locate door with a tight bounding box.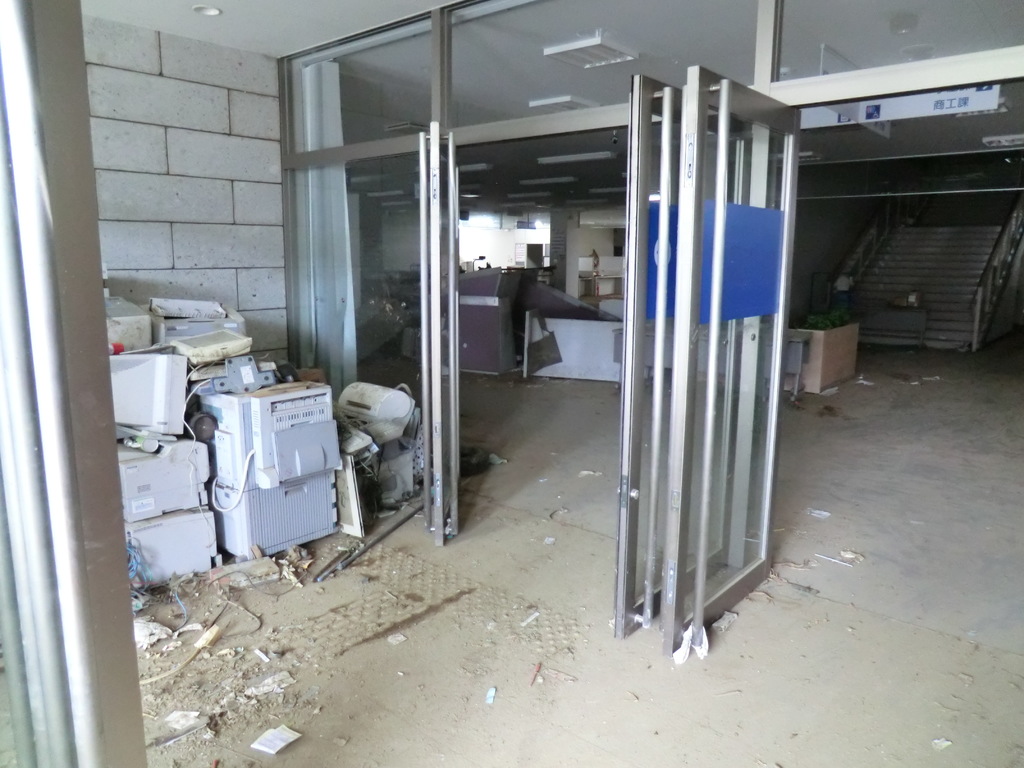
locate(429, 120, 461, 547).
